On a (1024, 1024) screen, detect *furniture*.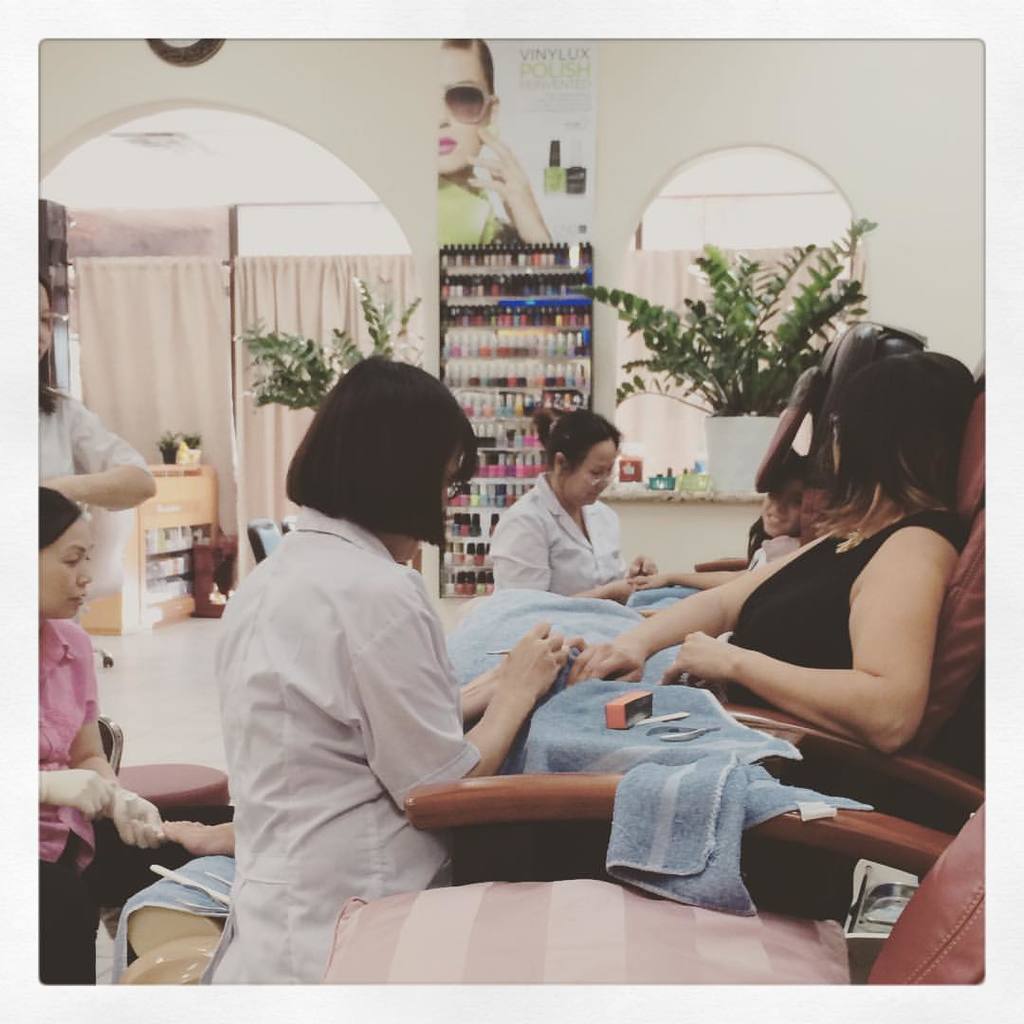
<box>113,759,228,811</box>.
